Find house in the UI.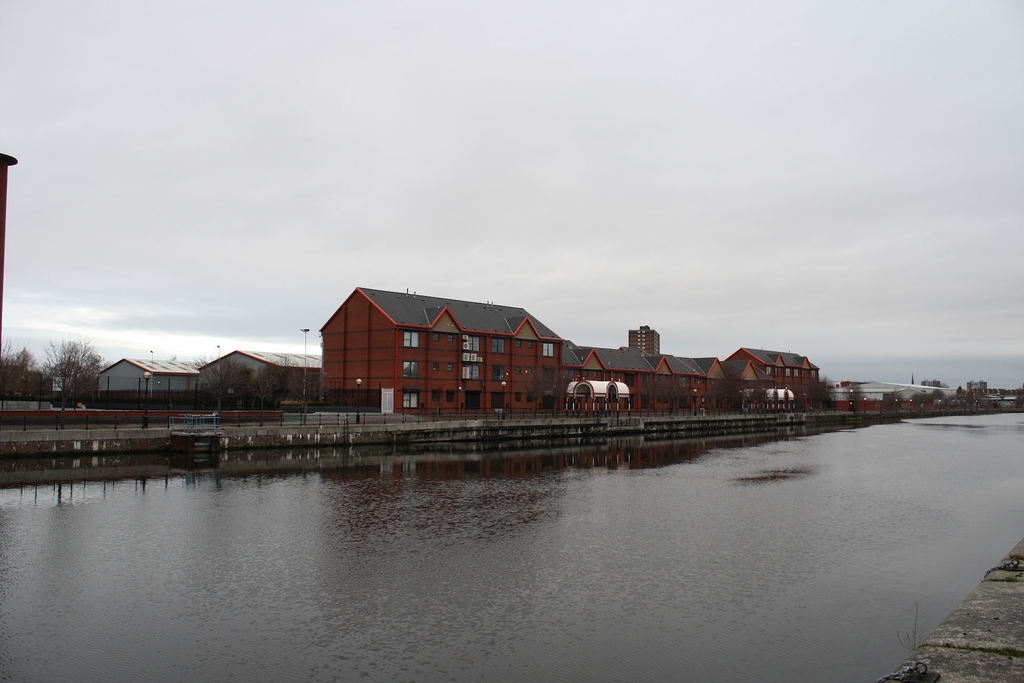
UI element at {"left": 629, "top": 327, "right": 660, "bottom": 359}.
